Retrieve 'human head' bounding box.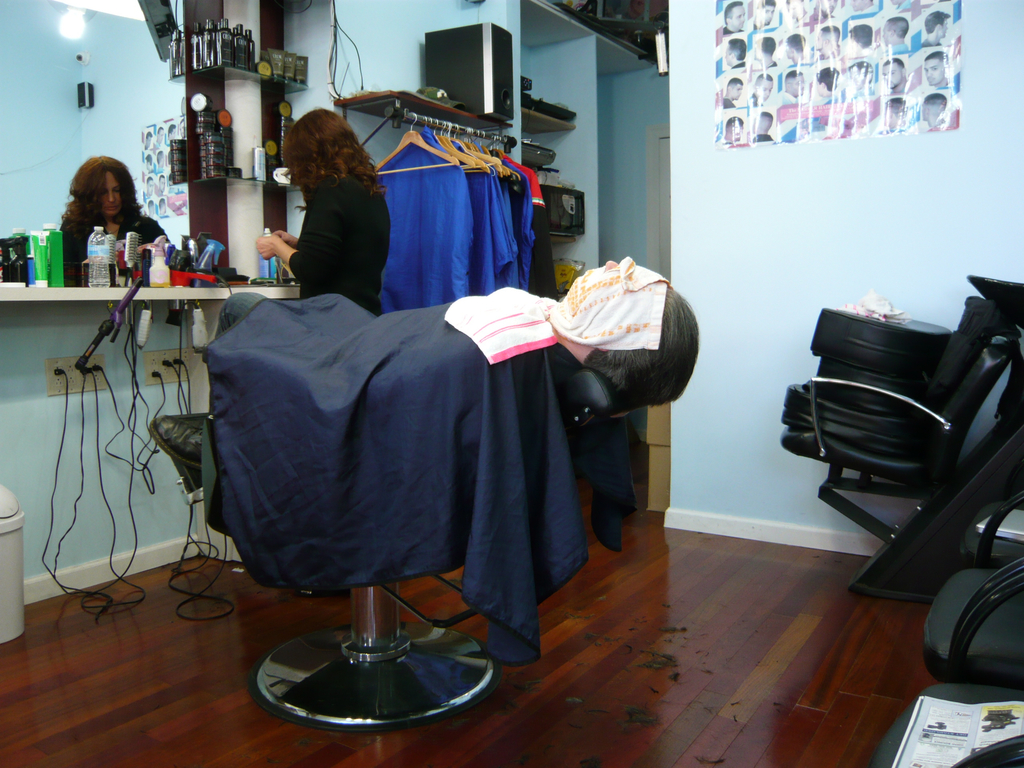
Bounding box: (924, 11, 952, 37).
